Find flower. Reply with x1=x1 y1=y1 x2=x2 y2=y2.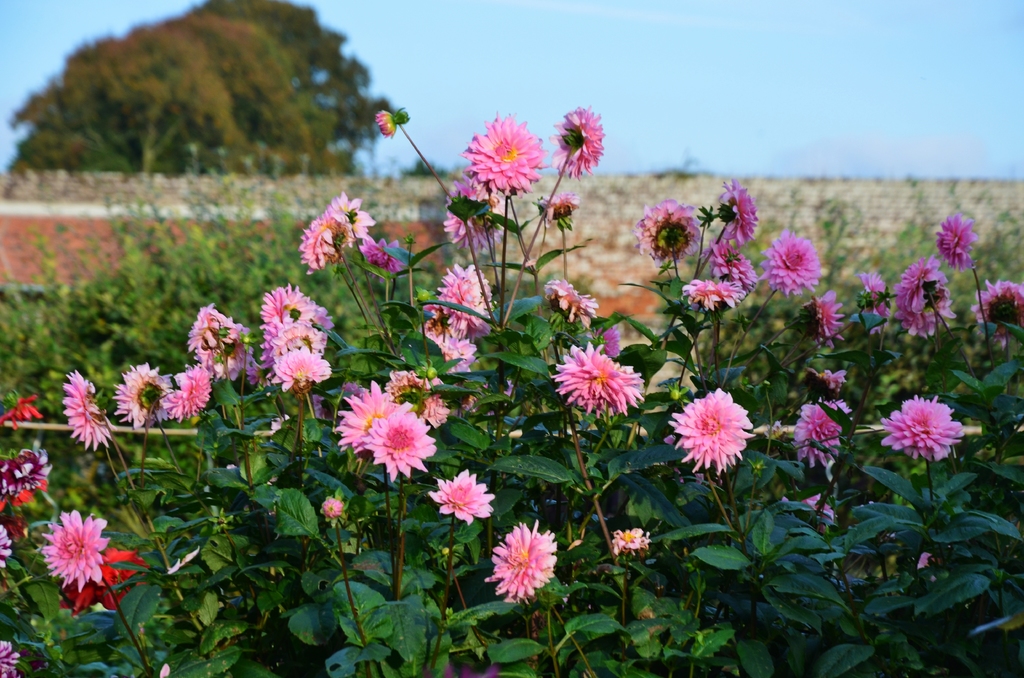
x1=706 y1=235 x2=761 y2=298.
